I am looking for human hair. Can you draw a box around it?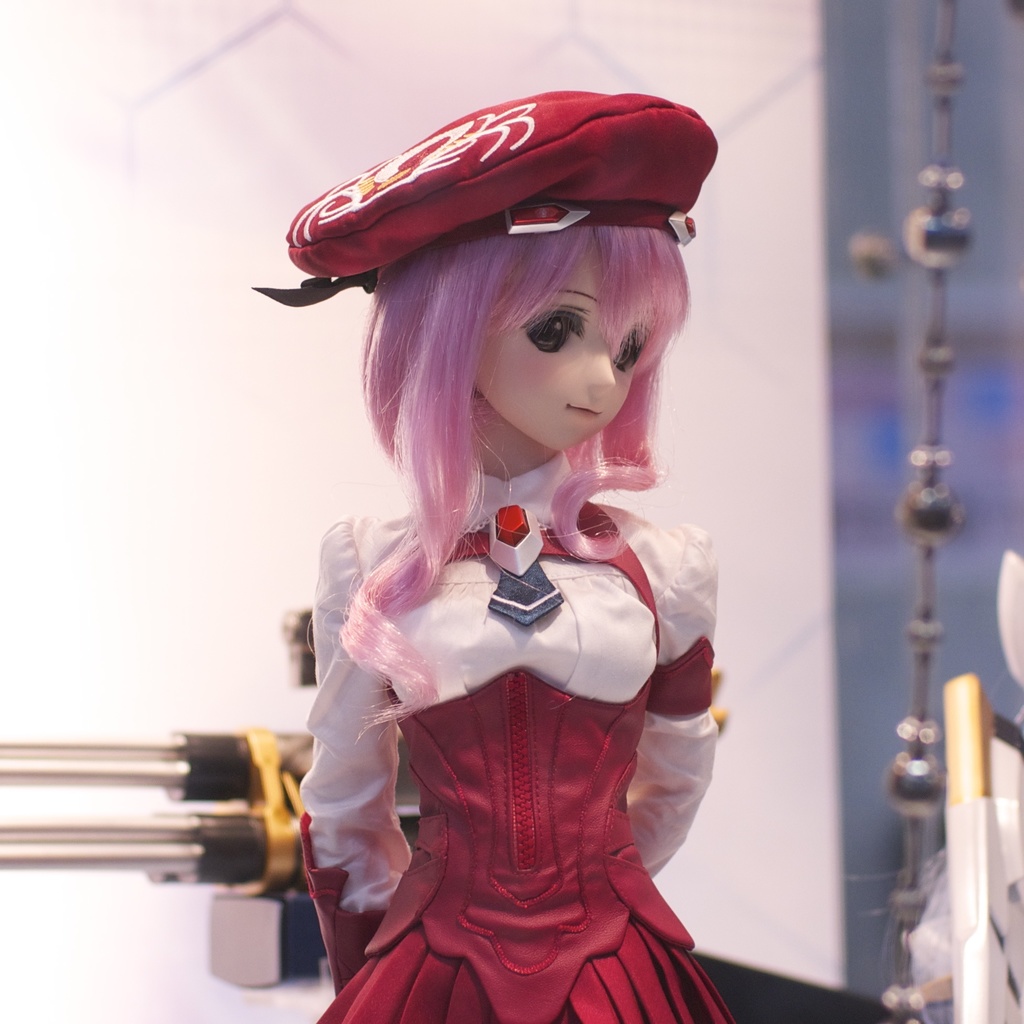
Sure, the bounding box is x1=291 y1=186 x2=708 y2=688.
